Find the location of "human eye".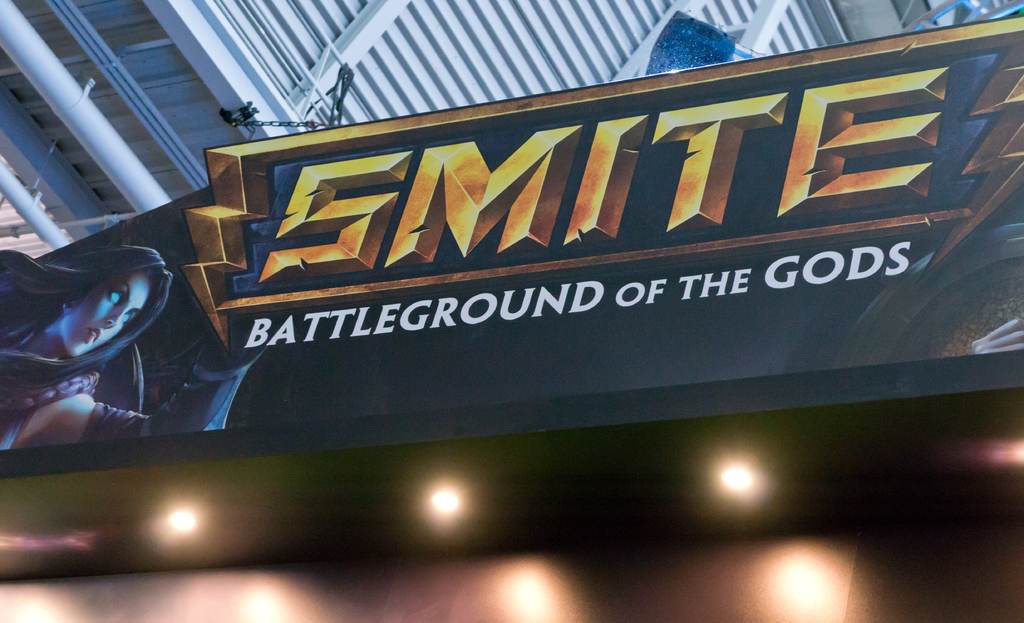
Location: (109,287,121,303).
